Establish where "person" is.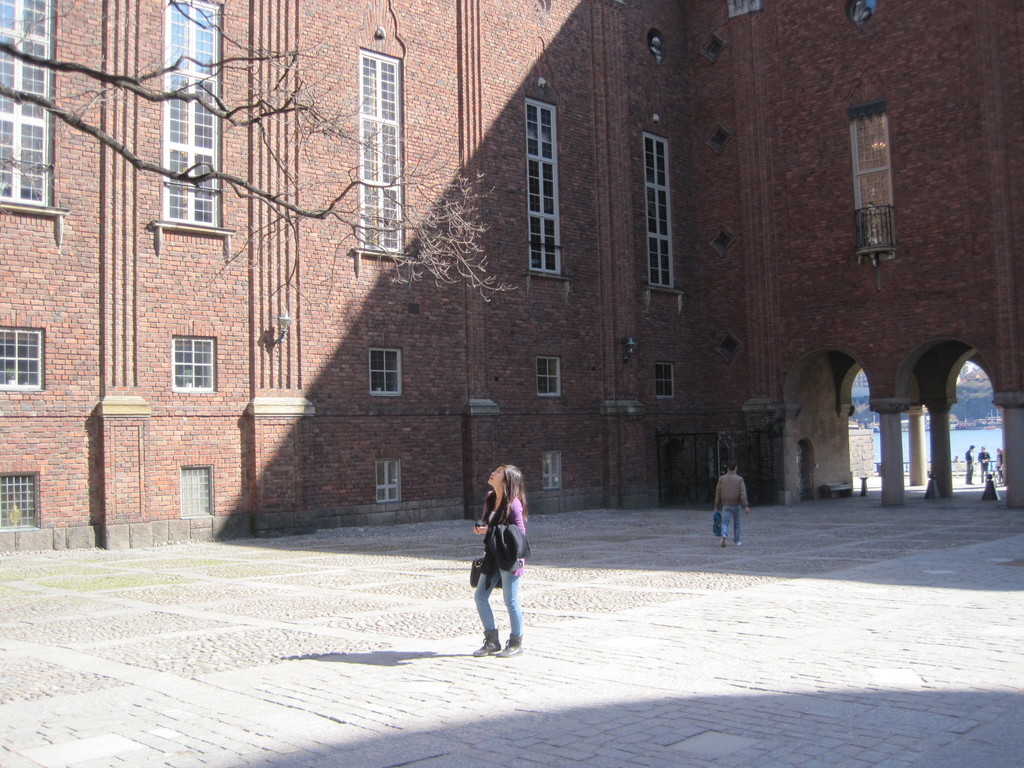
Established at (left=464, top=466, right=532, bottom=662).
